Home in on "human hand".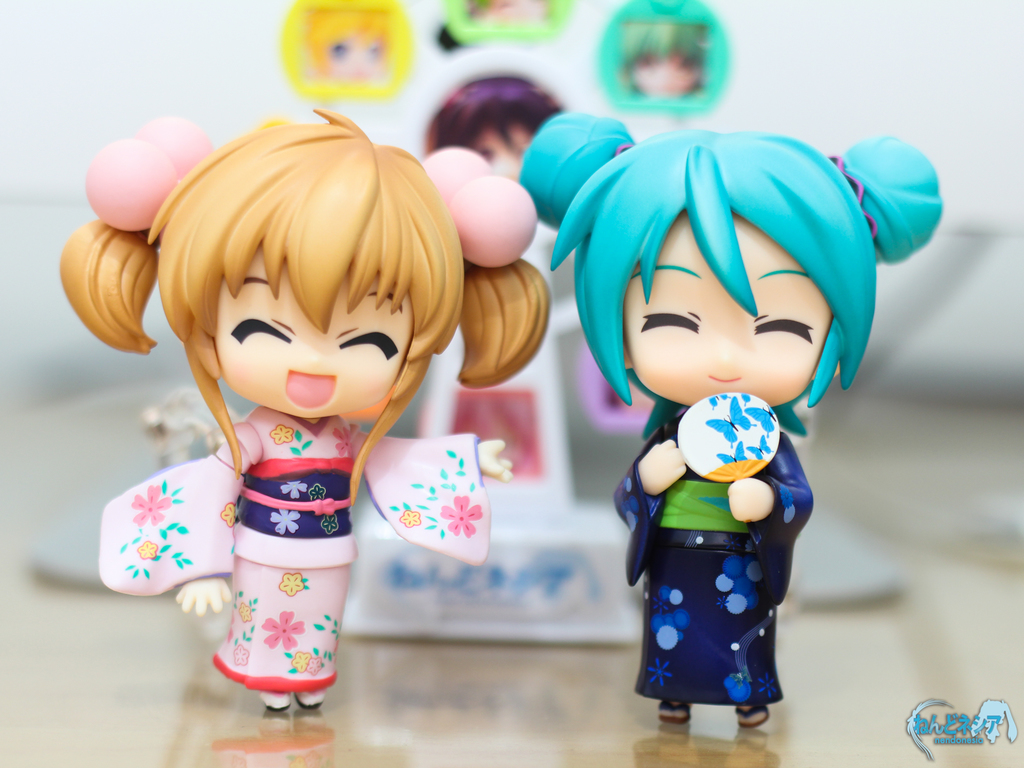
Homed in at <box>174,573,235,620</box>.
